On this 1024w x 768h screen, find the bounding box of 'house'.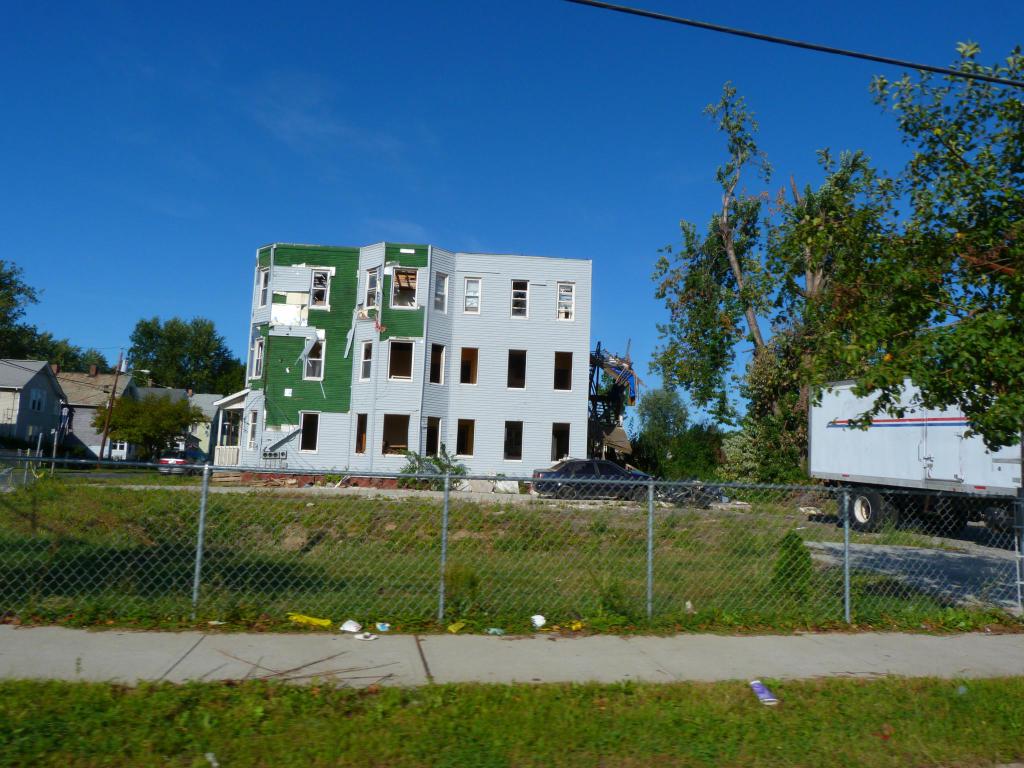
Bounding box: select_region(173, 376, 236, 458).
